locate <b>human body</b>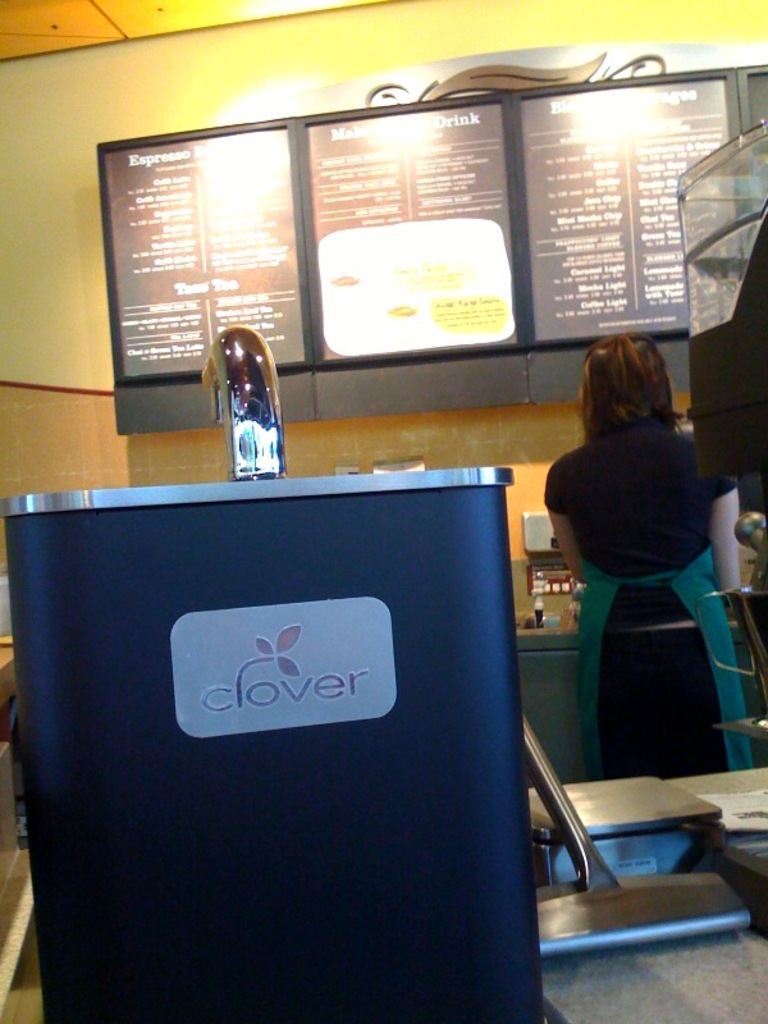
543 361 742 788
